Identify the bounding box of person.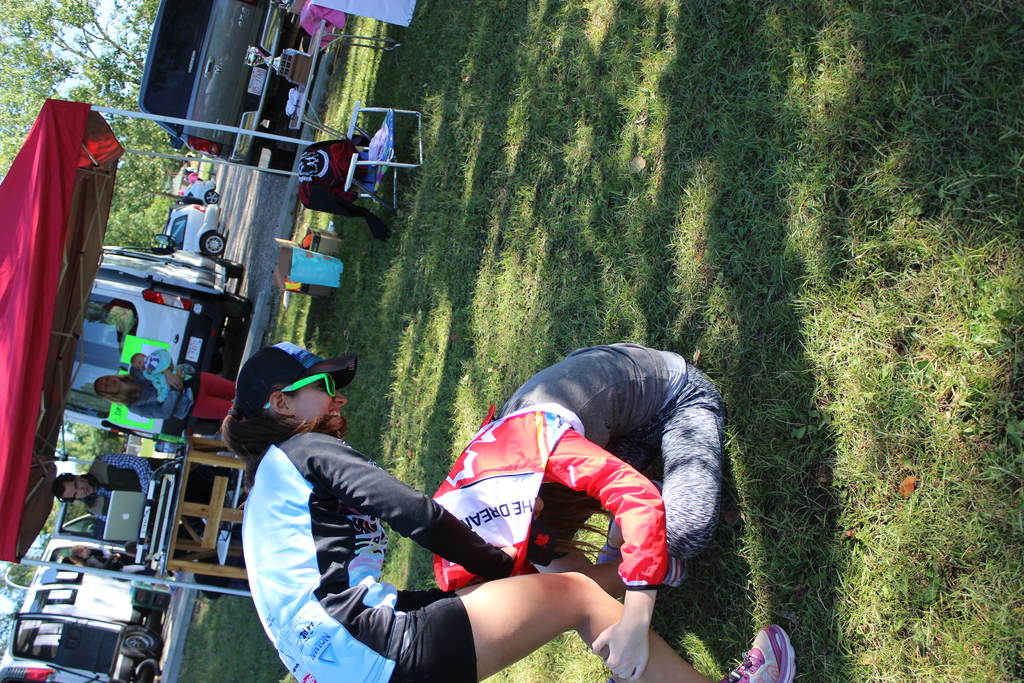
box(49, 454, 154, 522).
